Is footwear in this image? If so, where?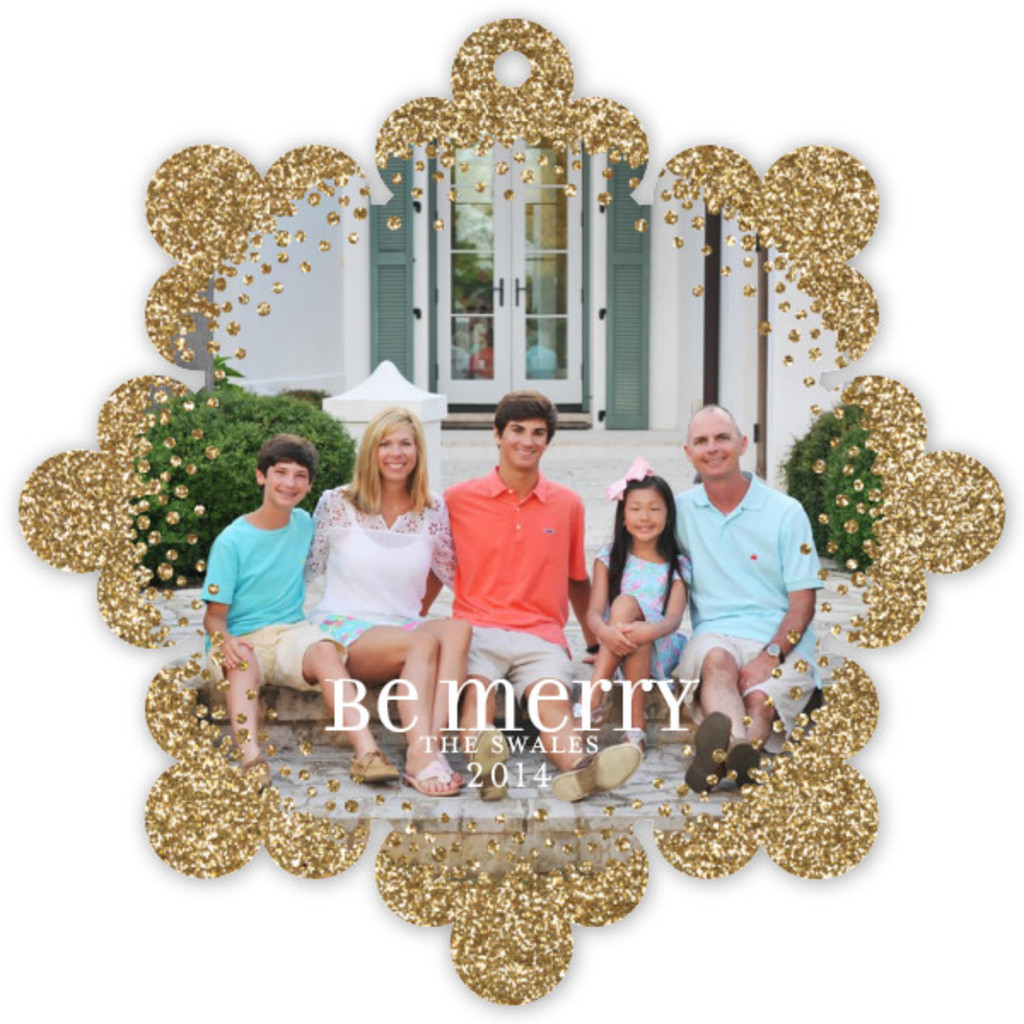
Yes, at bbox(684, 712, 729, 795).
